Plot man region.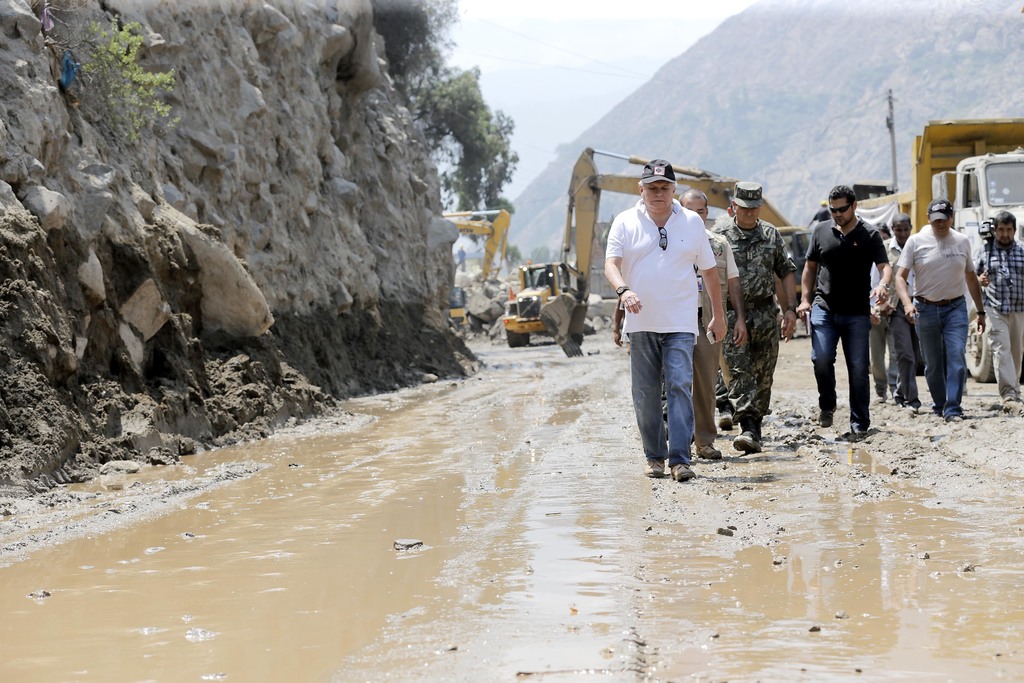
Plotted at BBox(858, 213, 920, 414).
